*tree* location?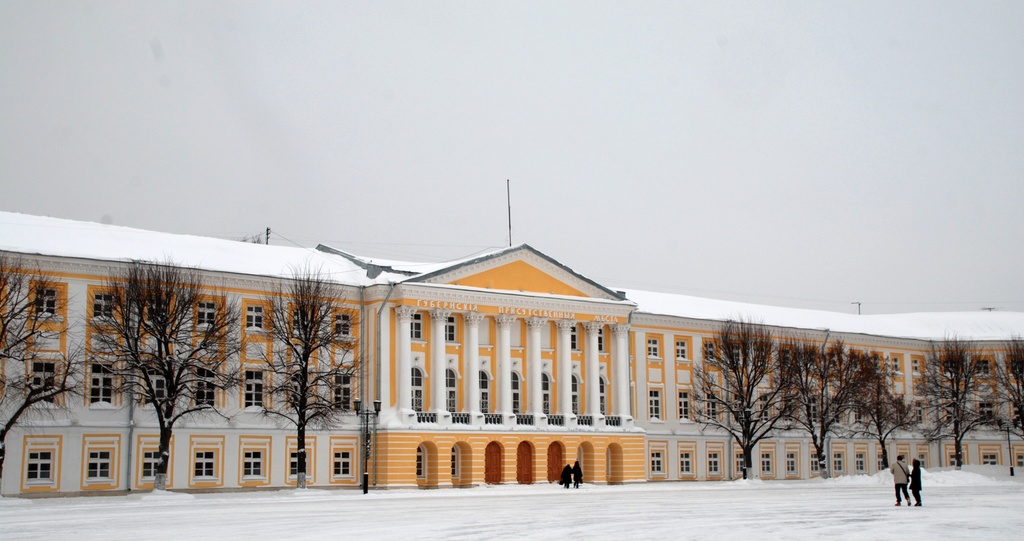
(909, 328, 1009, 468)
